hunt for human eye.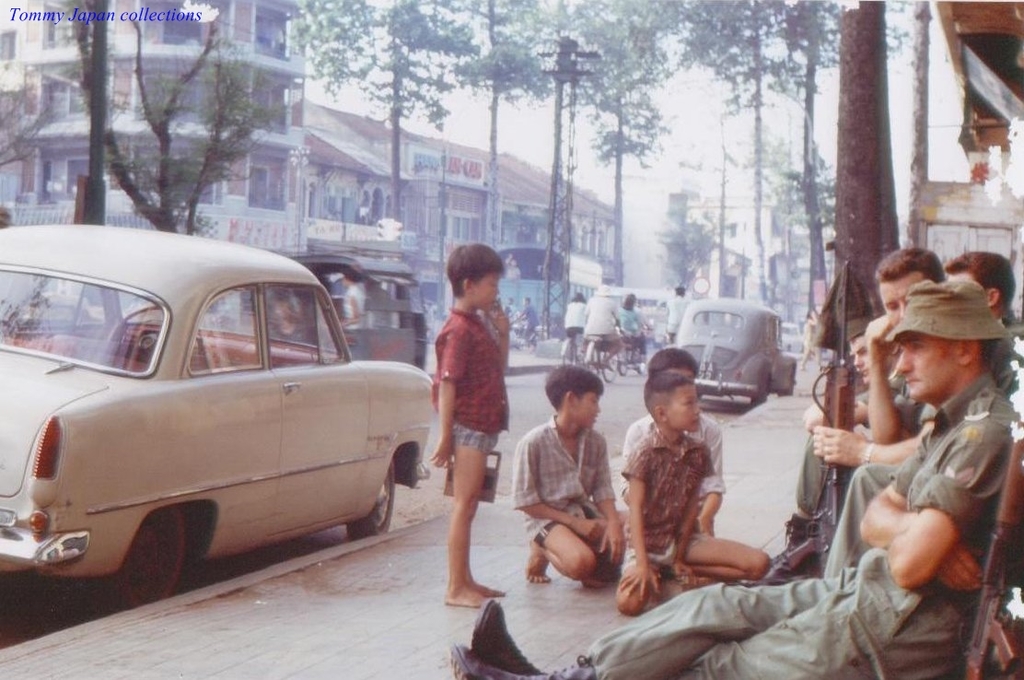
Hunted down at 909, 343, 925, 350.
